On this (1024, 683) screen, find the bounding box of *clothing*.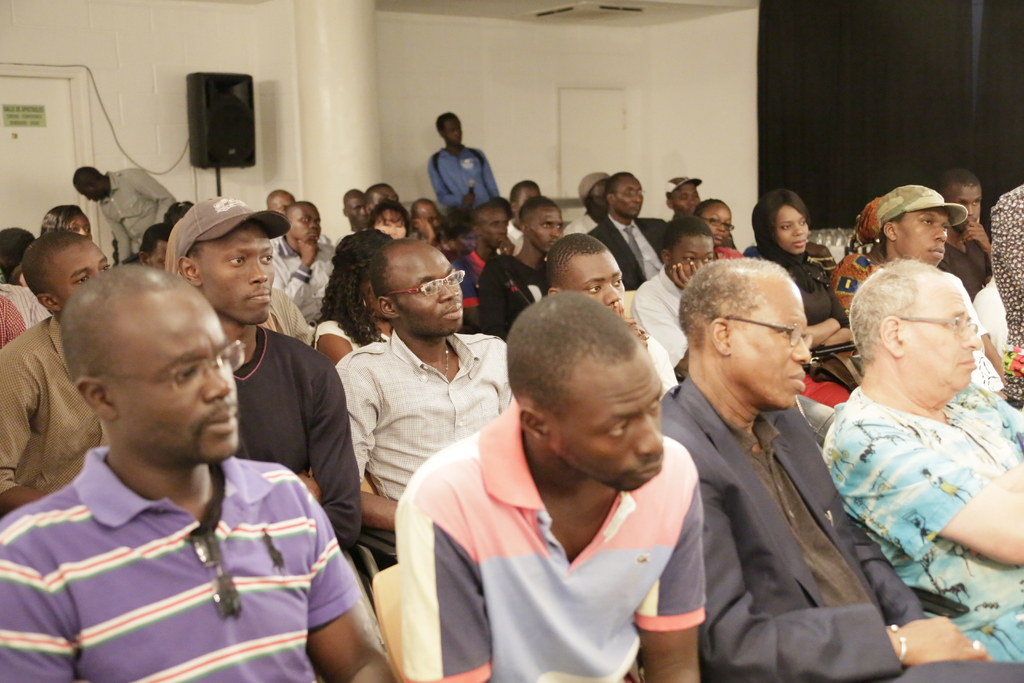
Bounding box: l=427, t=142, r=506, b=214.
